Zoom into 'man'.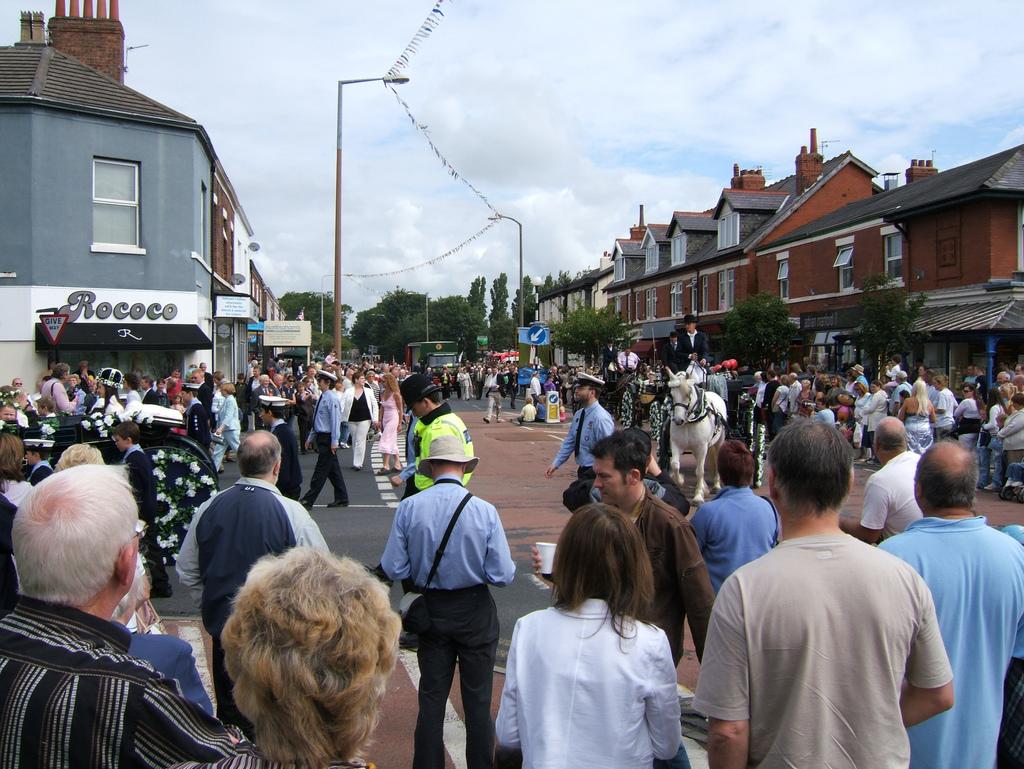
Zoom target: region(190, 370, 211, 425).
